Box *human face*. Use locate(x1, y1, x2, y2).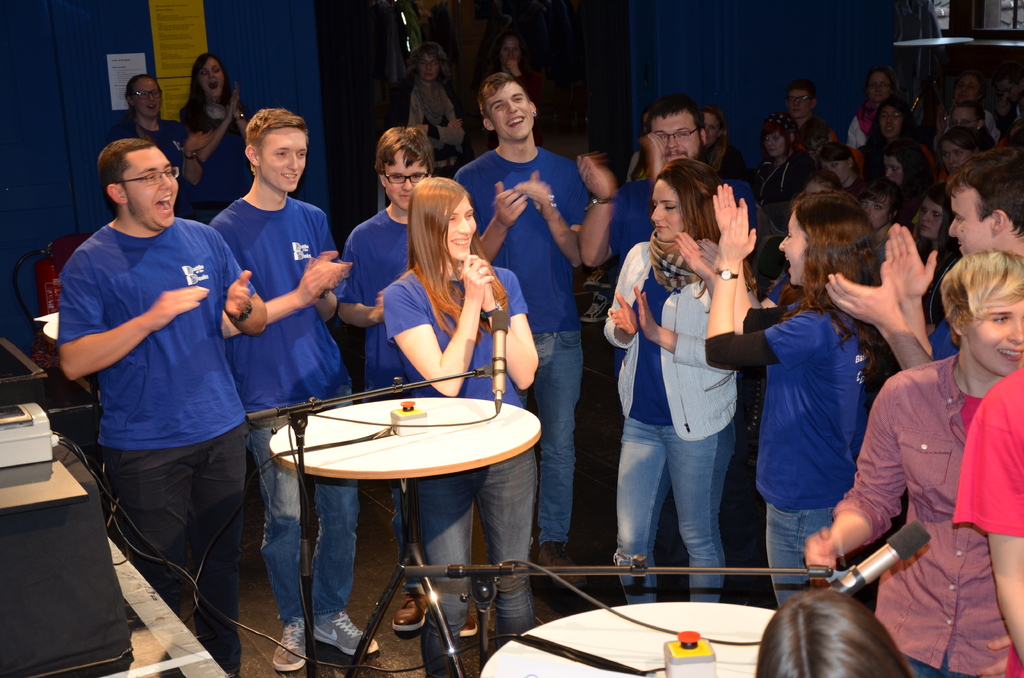
locate(418, 56, 439, 80).
